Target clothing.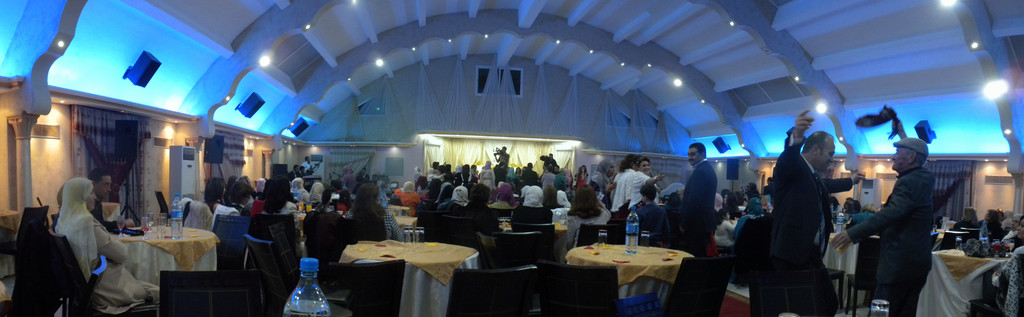
Target region: crop(675, 157, 715, 262).
